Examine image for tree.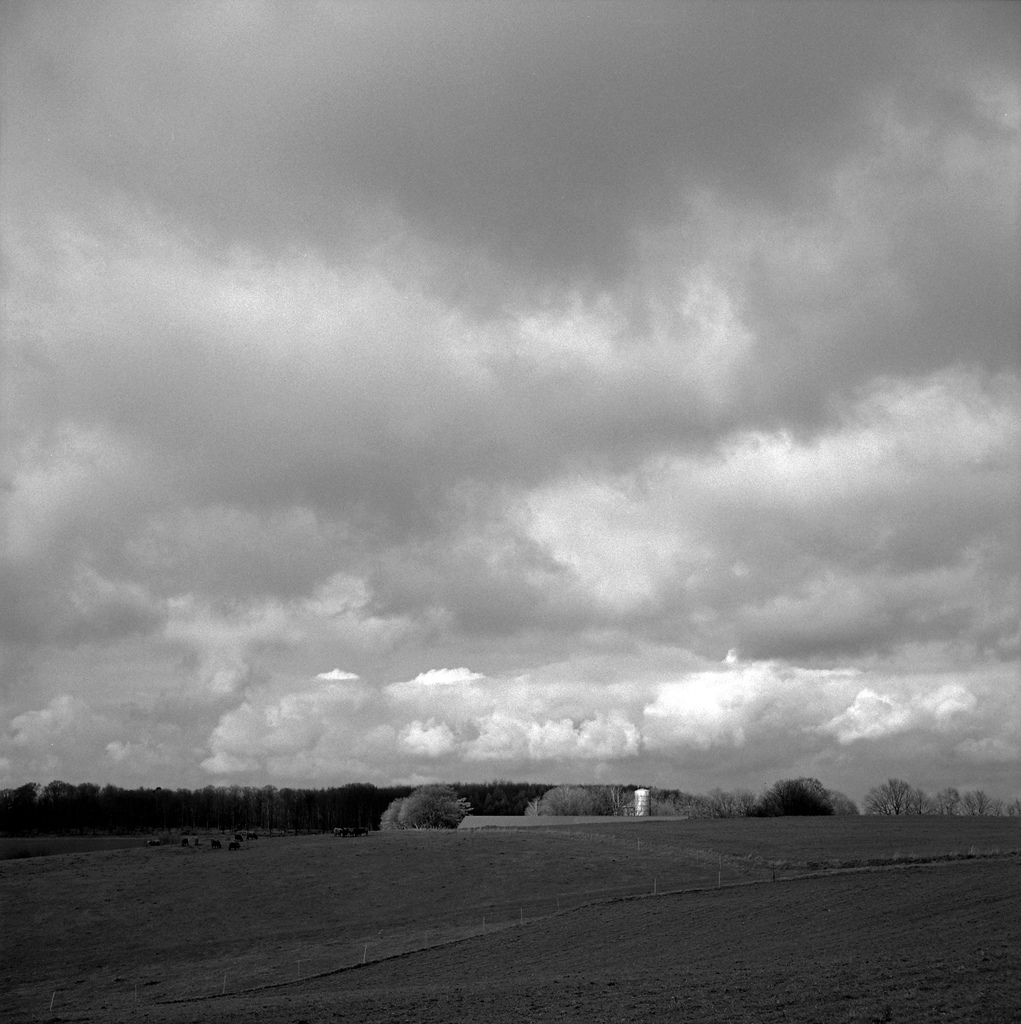
Examination result: [398, 778, 473, 836].
